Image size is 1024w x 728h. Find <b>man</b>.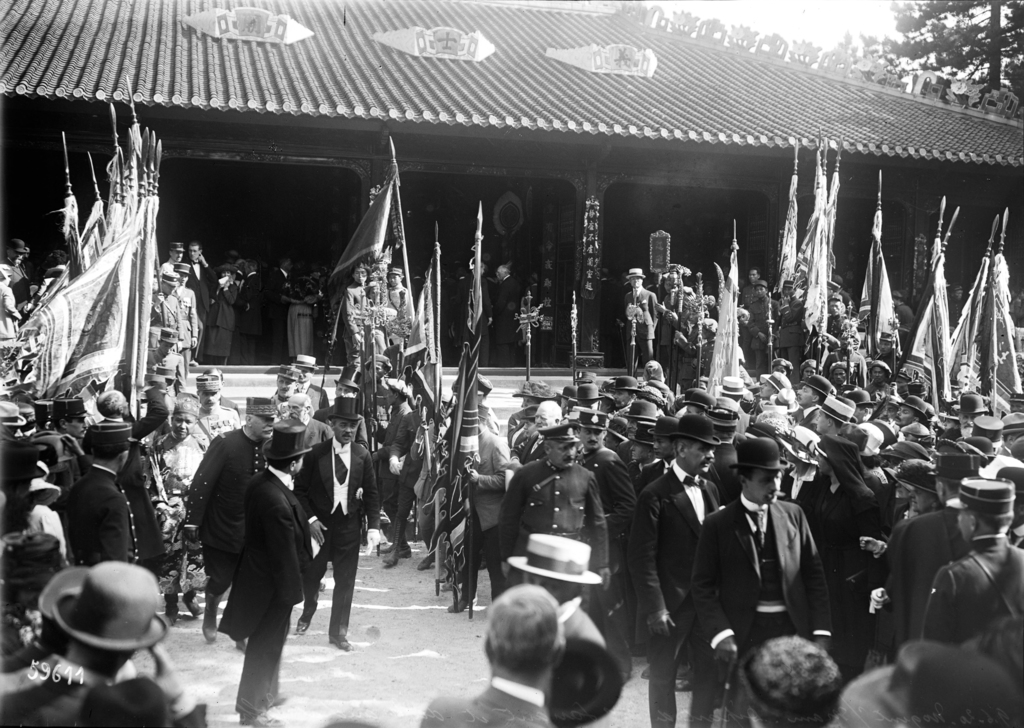
[41, 254, 69, 295].
